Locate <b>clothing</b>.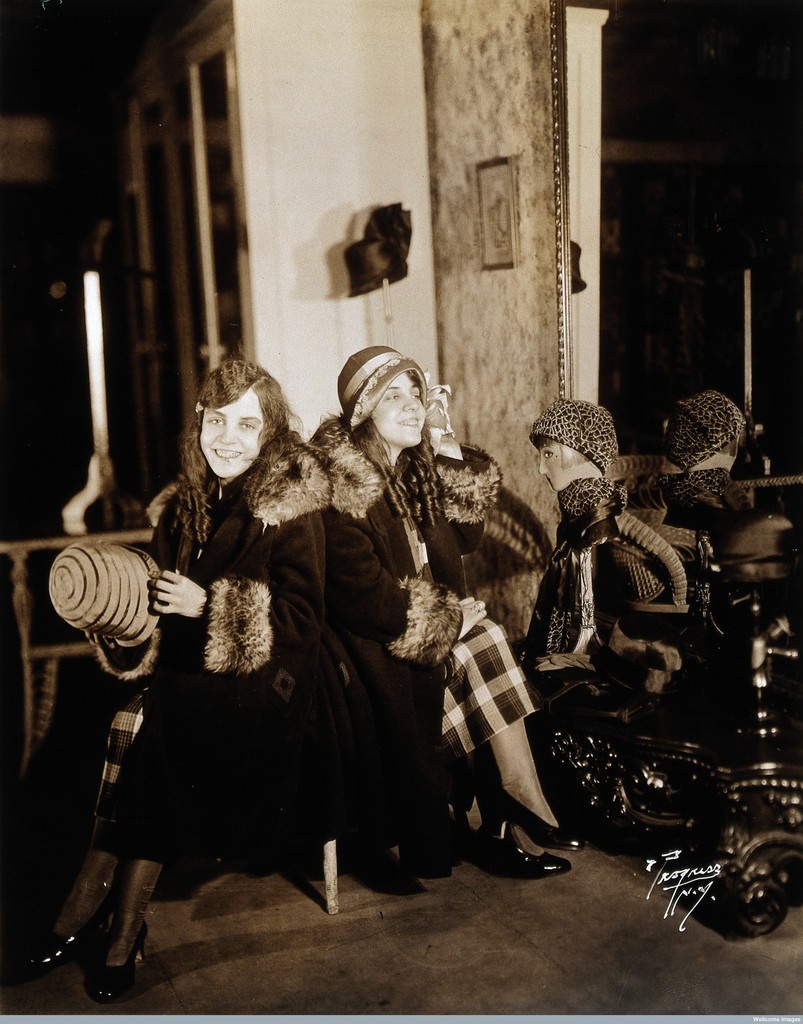
Bounding box: bbox(327, 395, 570, 876).
